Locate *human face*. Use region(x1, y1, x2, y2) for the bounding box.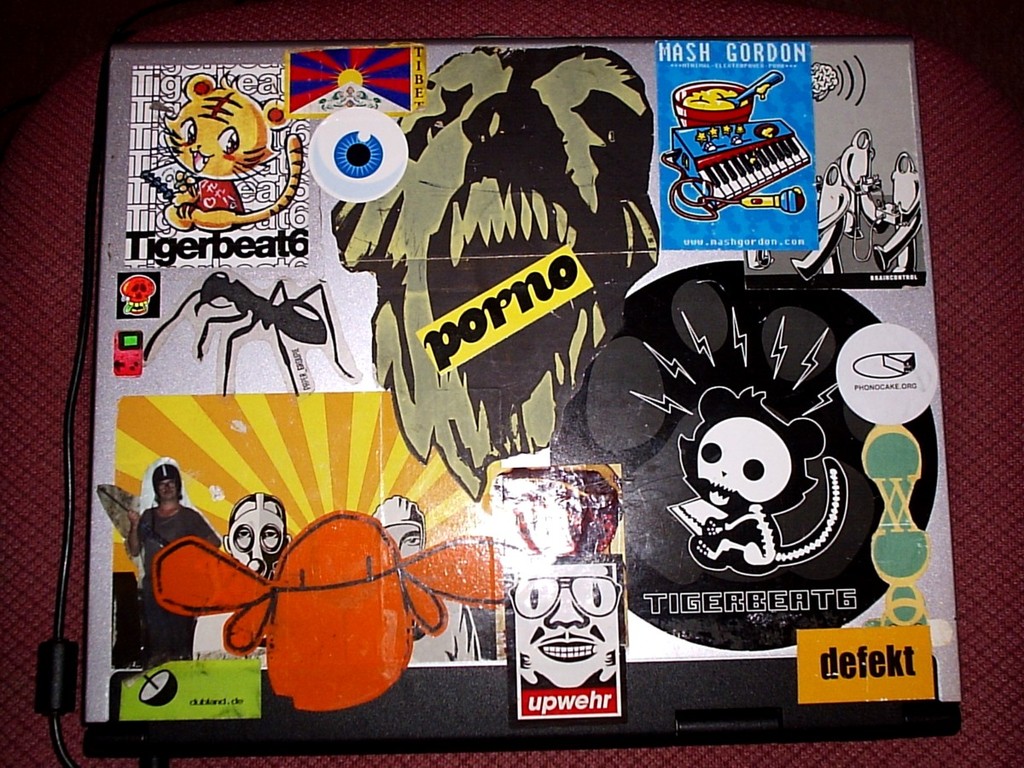
region(152, 474, 181, 503).
